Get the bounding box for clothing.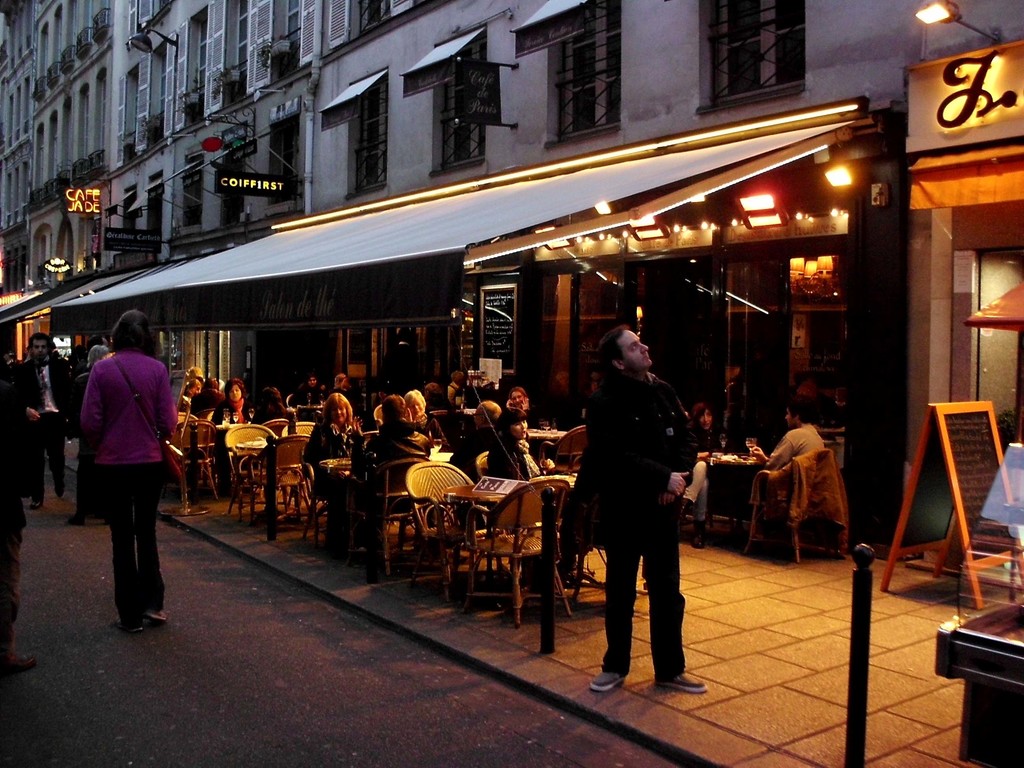
[x1=367, y1=413, x2=431, y2=495].
